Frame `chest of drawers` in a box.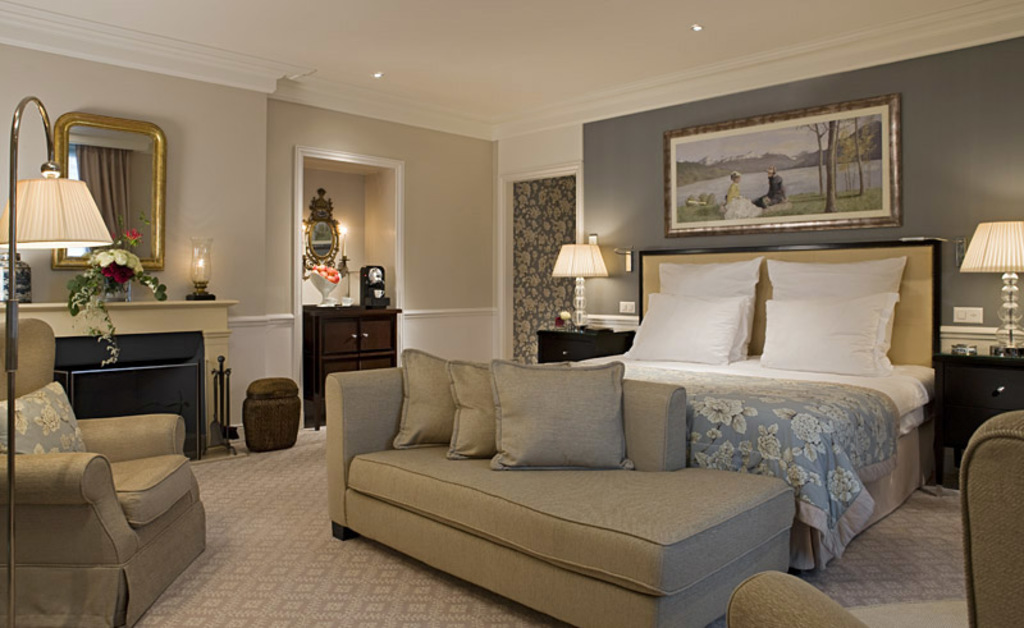
(302,302,402,430).
